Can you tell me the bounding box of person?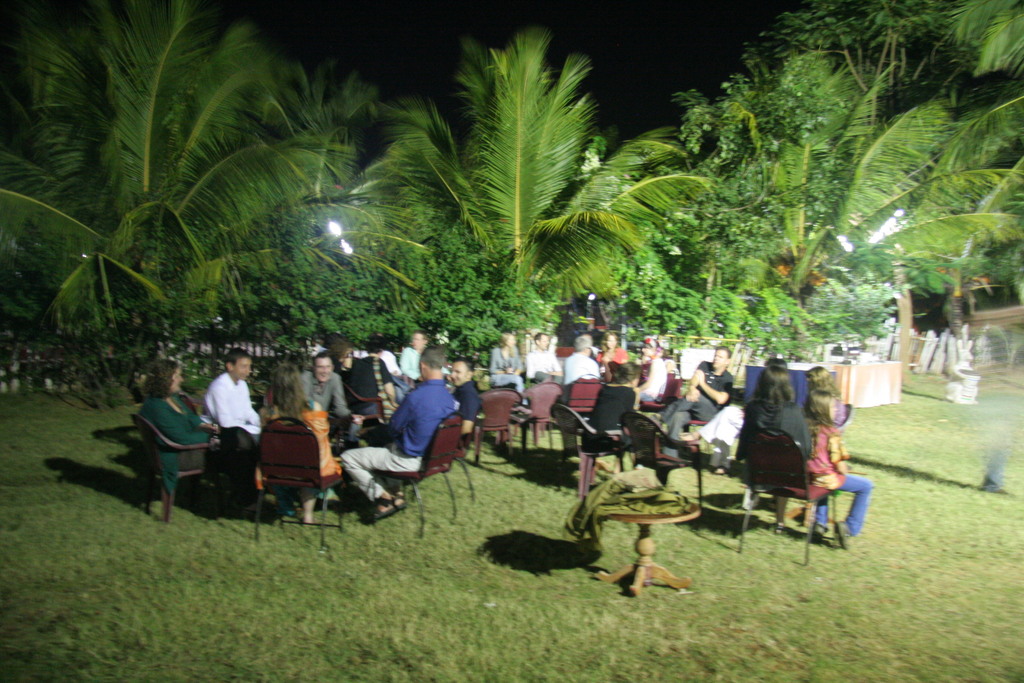
486:328:528:400.
